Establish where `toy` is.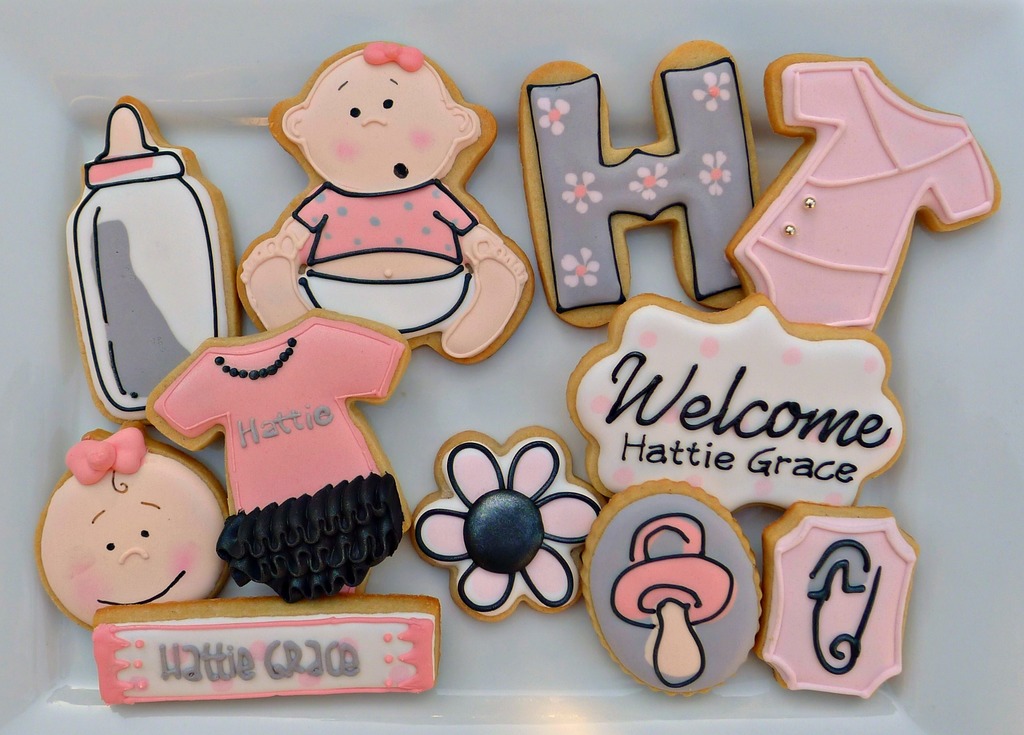
Established at bbox(412, 425, 602, 621).
